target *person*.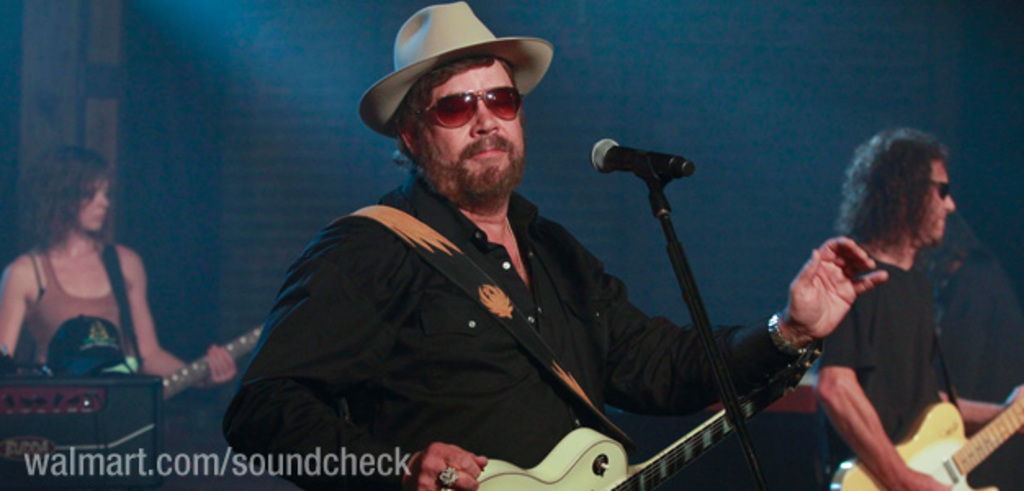
Target region: <bbox>0, 144, 244, 398</bbox>.
